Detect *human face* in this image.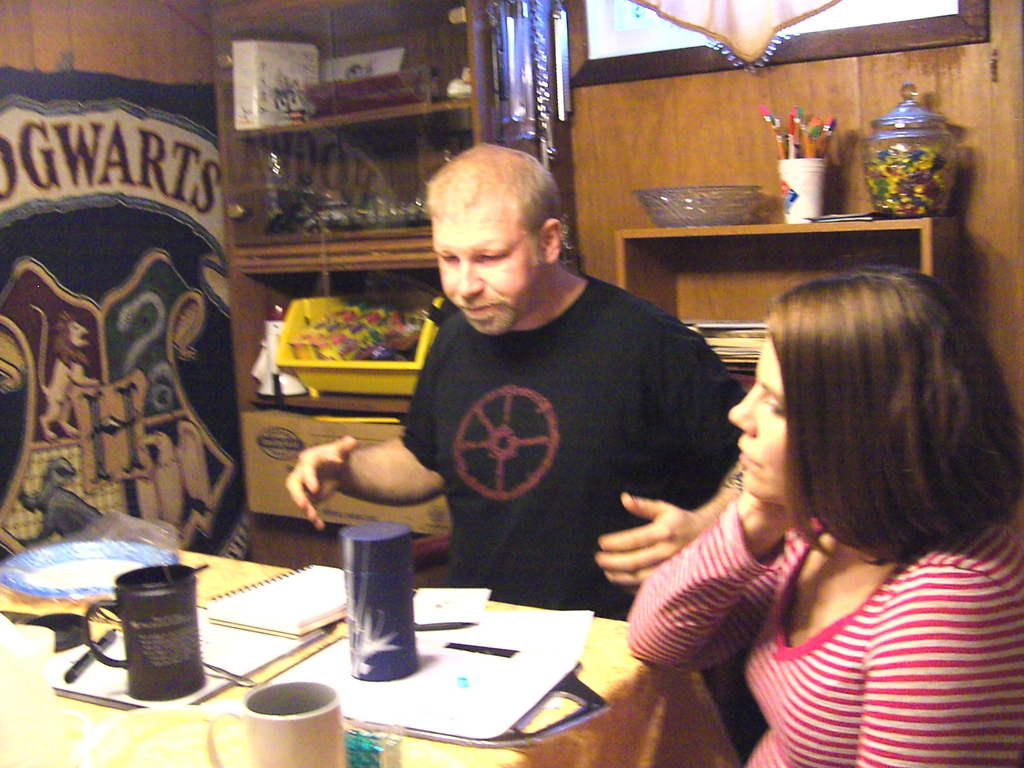
Detection: [x1=724, y1=342, x2=784, y2=500].
